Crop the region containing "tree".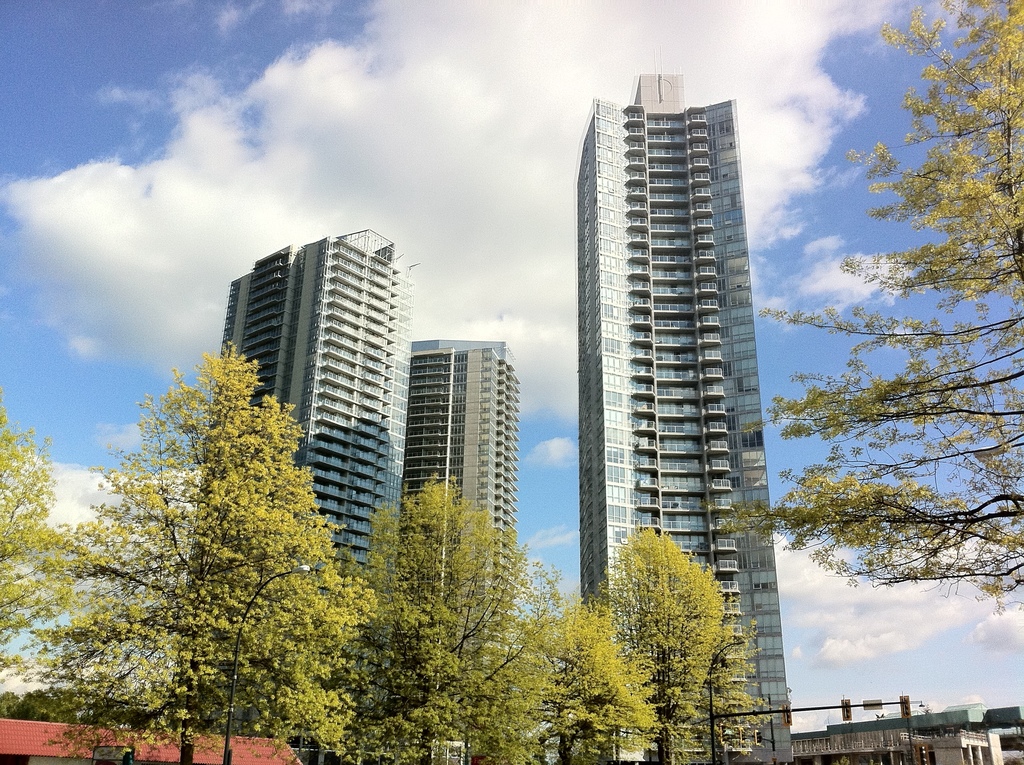
Crop region: [344, 456, 580, 764].
